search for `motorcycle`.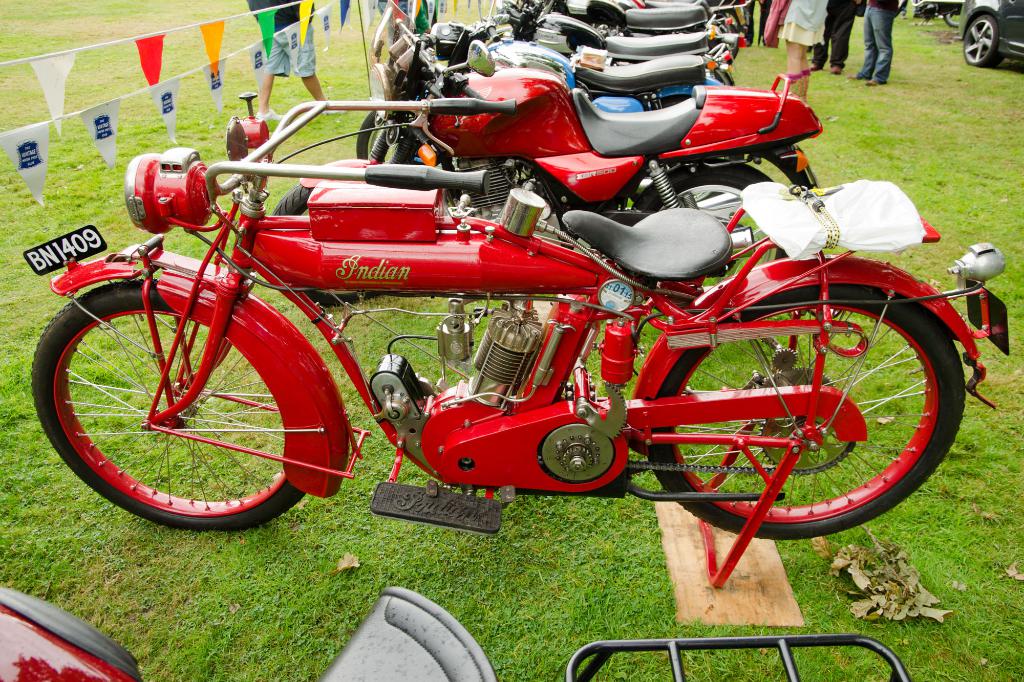
Found at box(19, 45, 989, 573).
